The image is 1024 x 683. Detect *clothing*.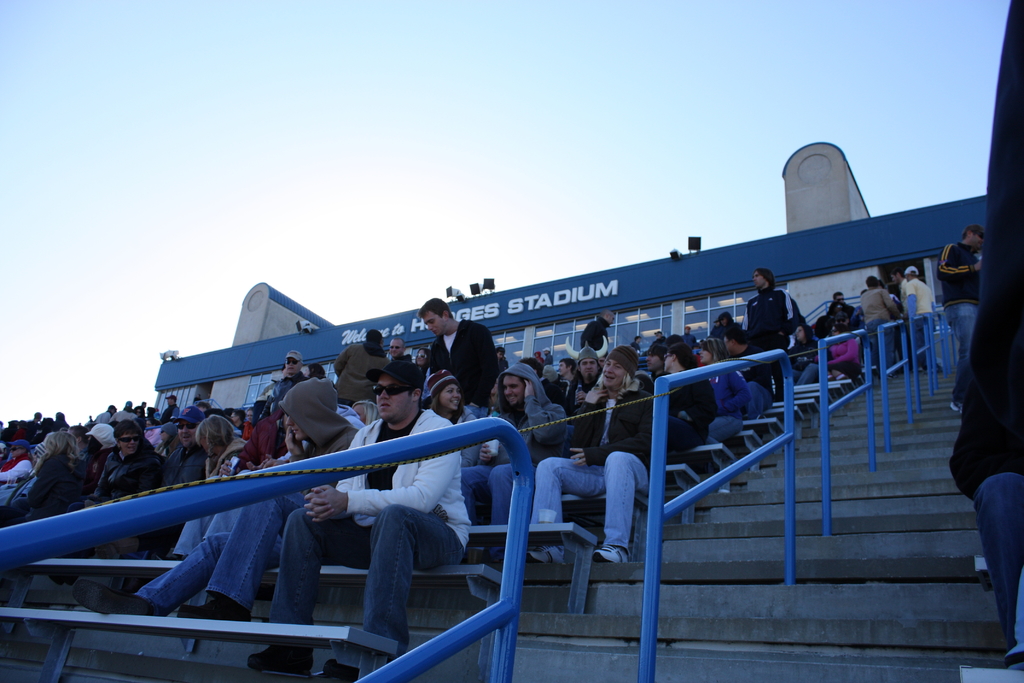
Detection: rect(272, 403, 474, 641).
